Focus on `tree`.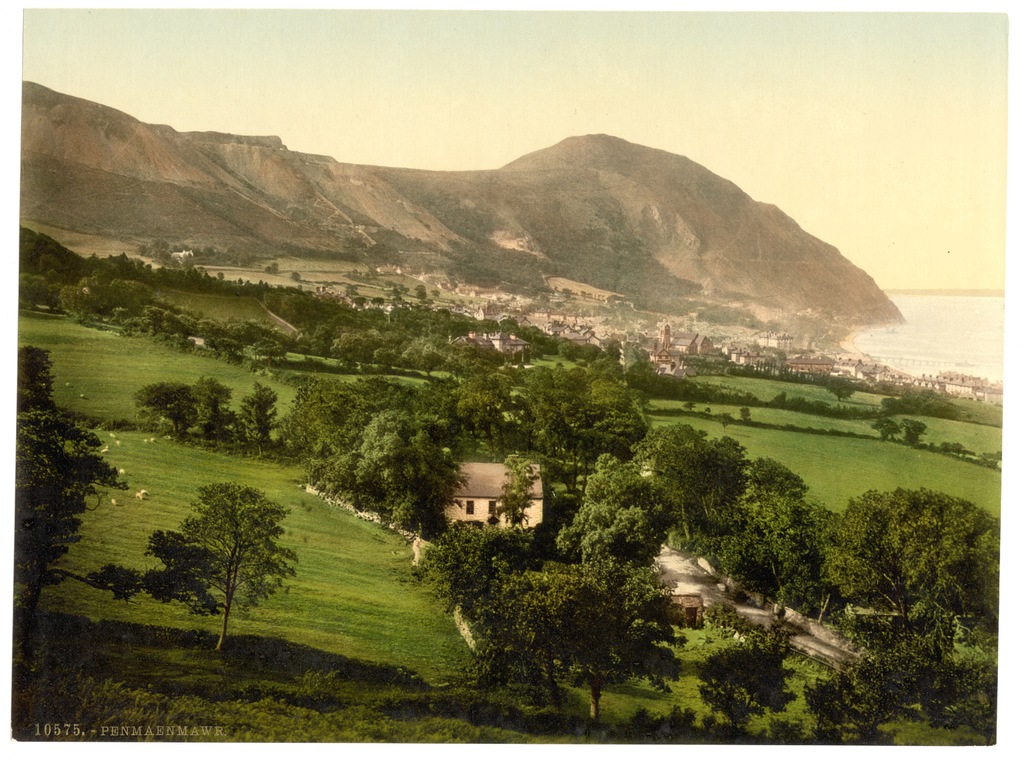
Focused at bbox(60, 281, 100, 317).
